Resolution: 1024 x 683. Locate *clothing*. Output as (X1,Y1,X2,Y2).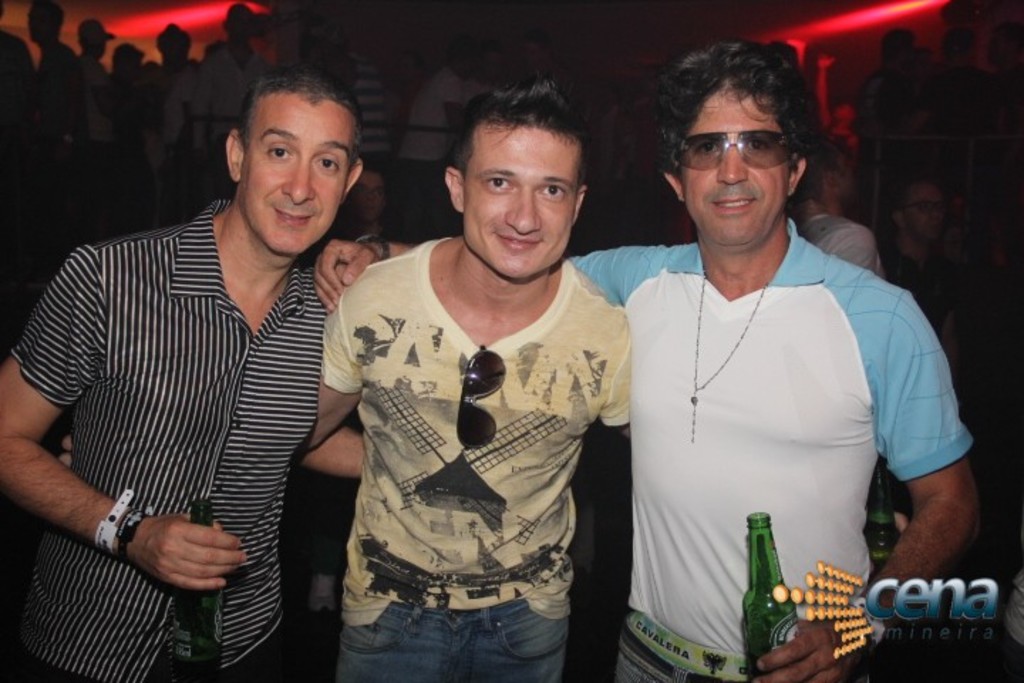
(569,238,988,679).
